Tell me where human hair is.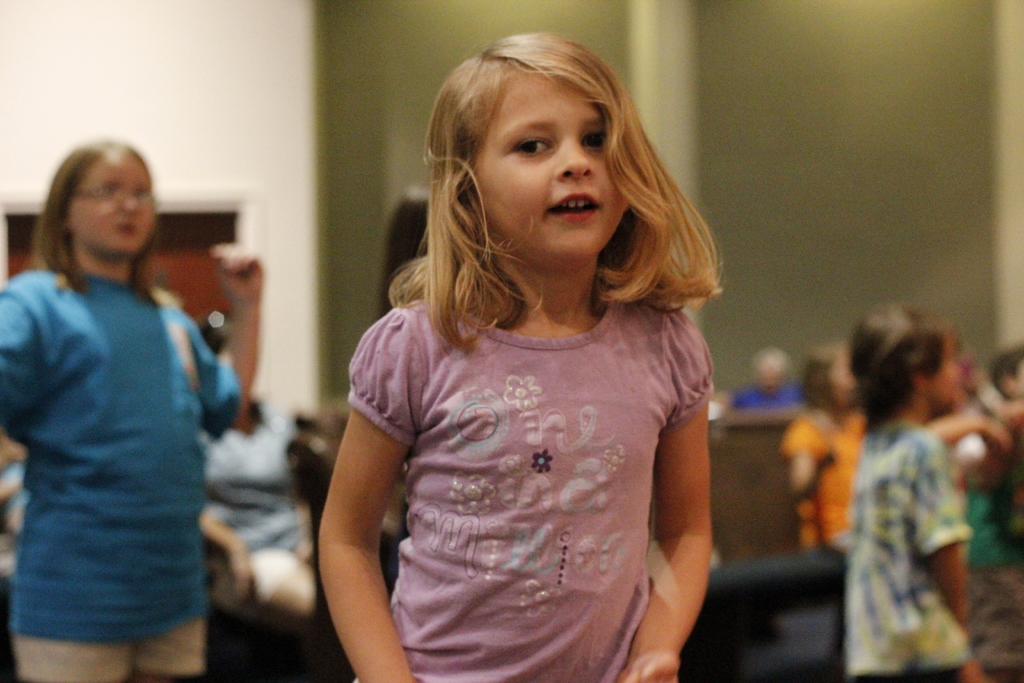
human hair is at x1=394, y1=26, x2=690, y2=380.
